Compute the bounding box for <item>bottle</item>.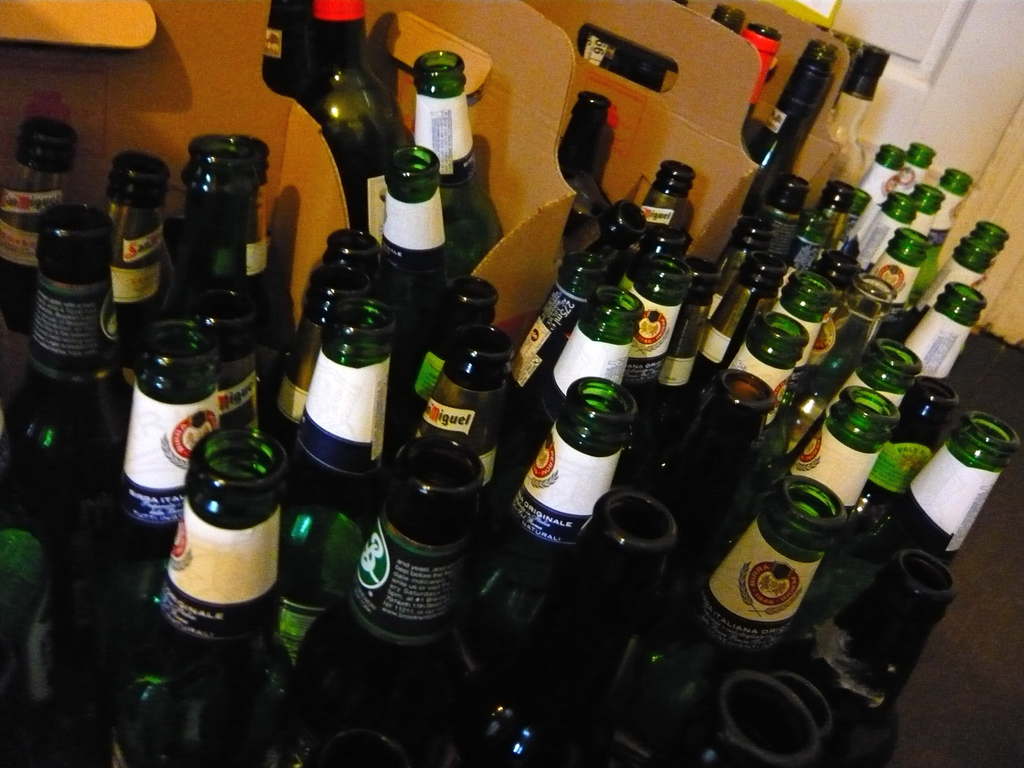
left=404, top=51, right=508, bottom=276.
